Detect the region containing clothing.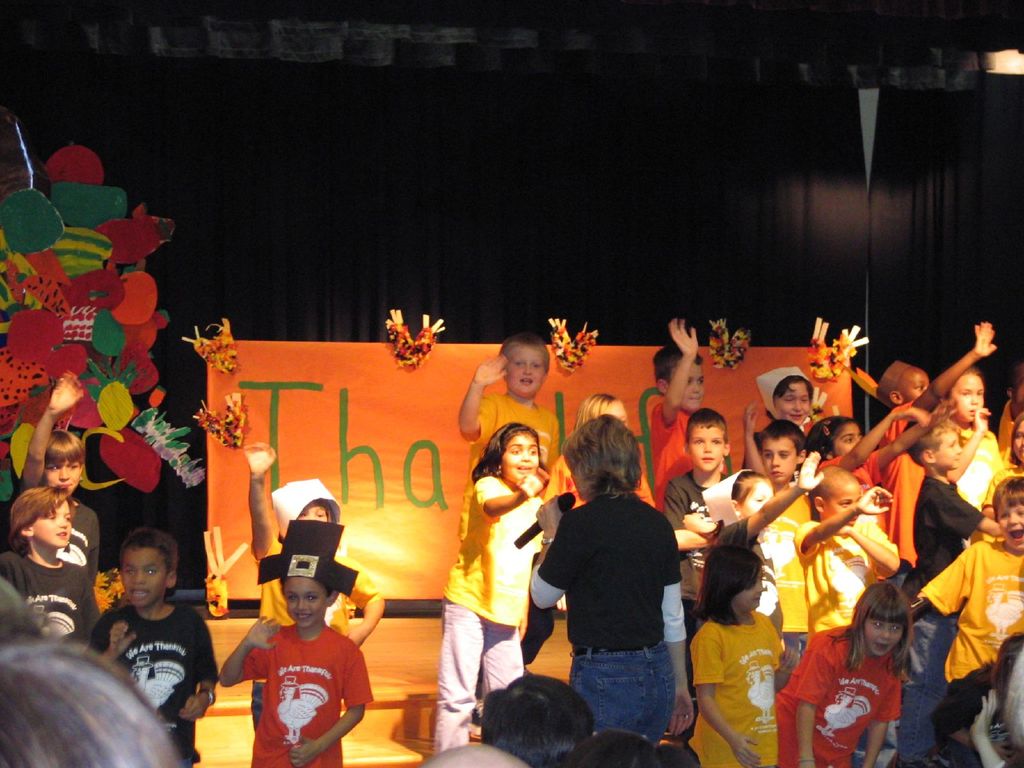
box(796, 520, 899, 647).
